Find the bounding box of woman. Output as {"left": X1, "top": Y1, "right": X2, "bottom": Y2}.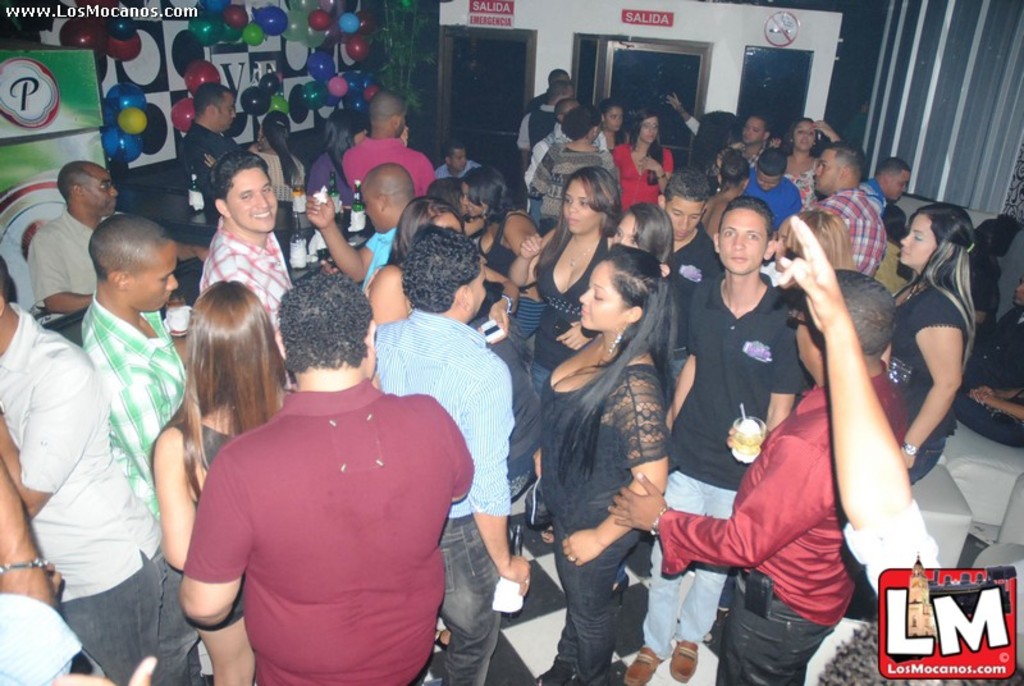
{"left": 150, "top": 276, "right": 303, "bottom": 685}.
